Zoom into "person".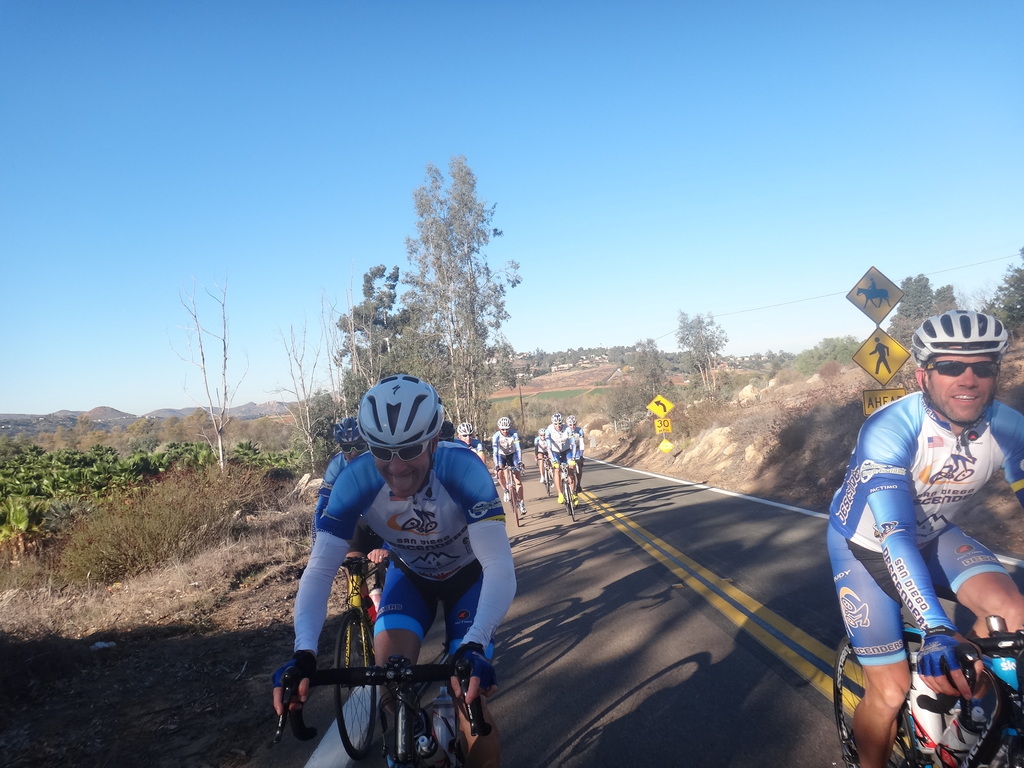
Zoom target: locate(532, 427, 550, 484).
